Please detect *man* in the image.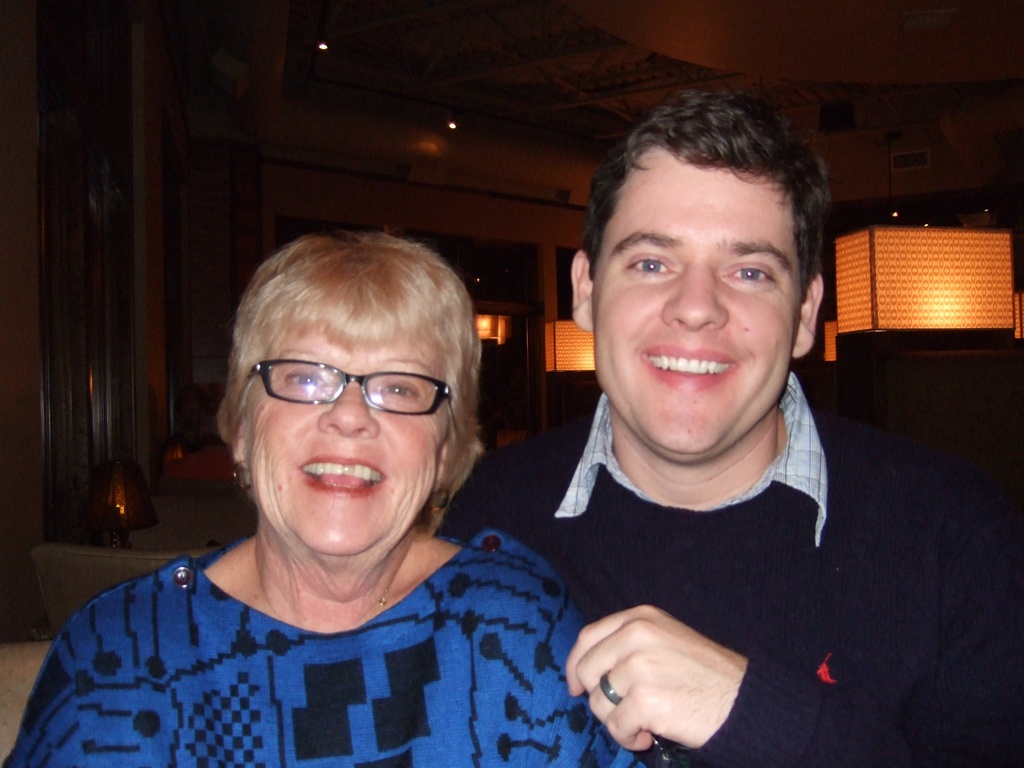
Rect(436, 93, 1023, 765).
